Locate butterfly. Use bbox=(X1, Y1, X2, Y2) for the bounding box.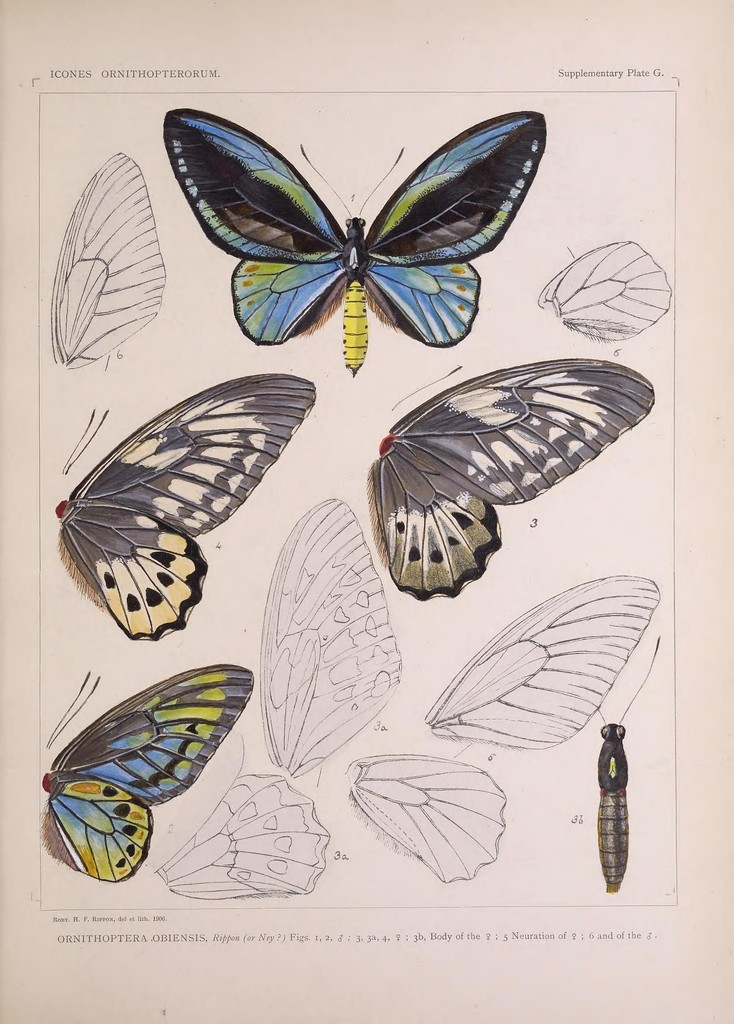
bbox=(36, 660, 257, 879).
